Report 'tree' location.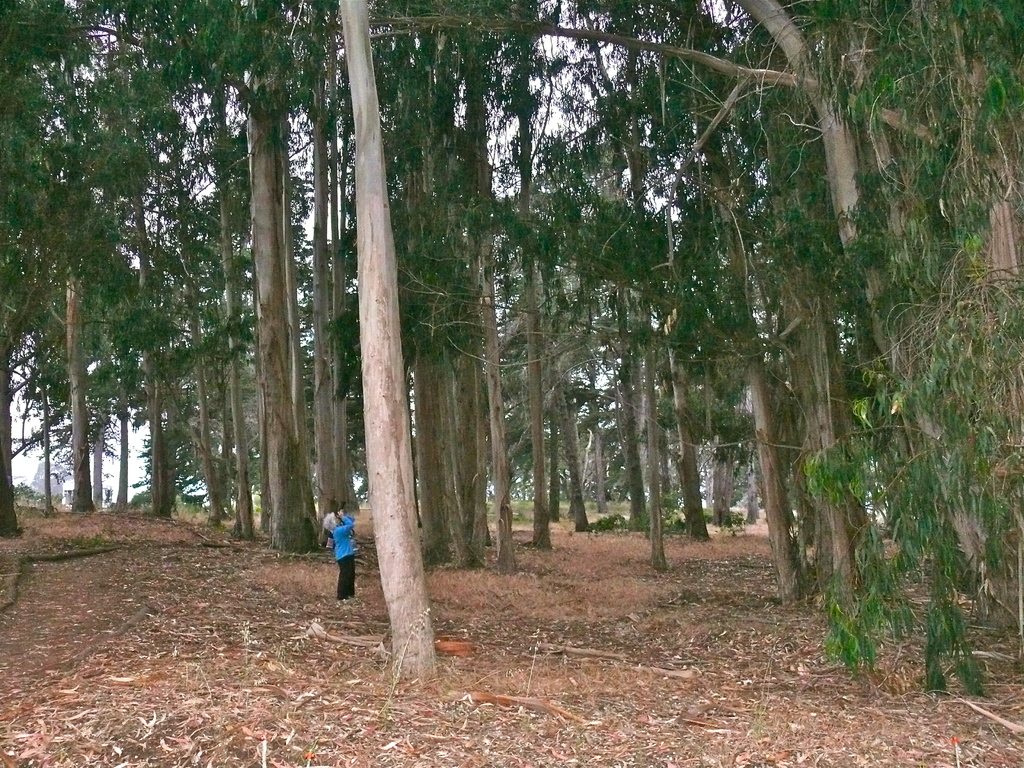
Report: crop(117, 13, 202, 520).
